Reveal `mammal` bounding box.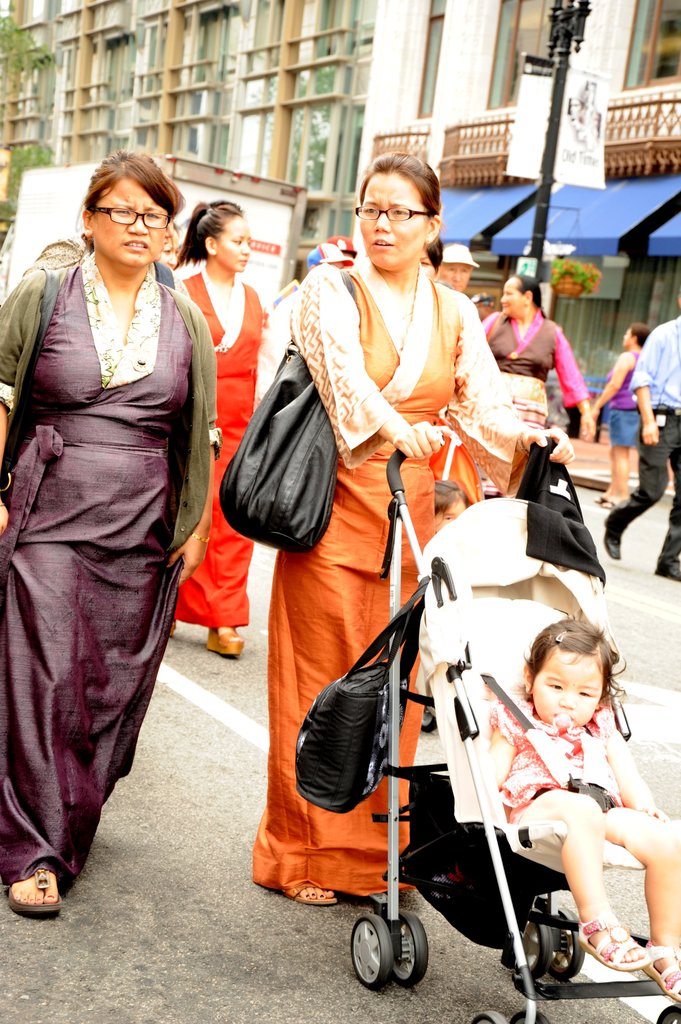
Revealed: (599, 296, 680, 581).
